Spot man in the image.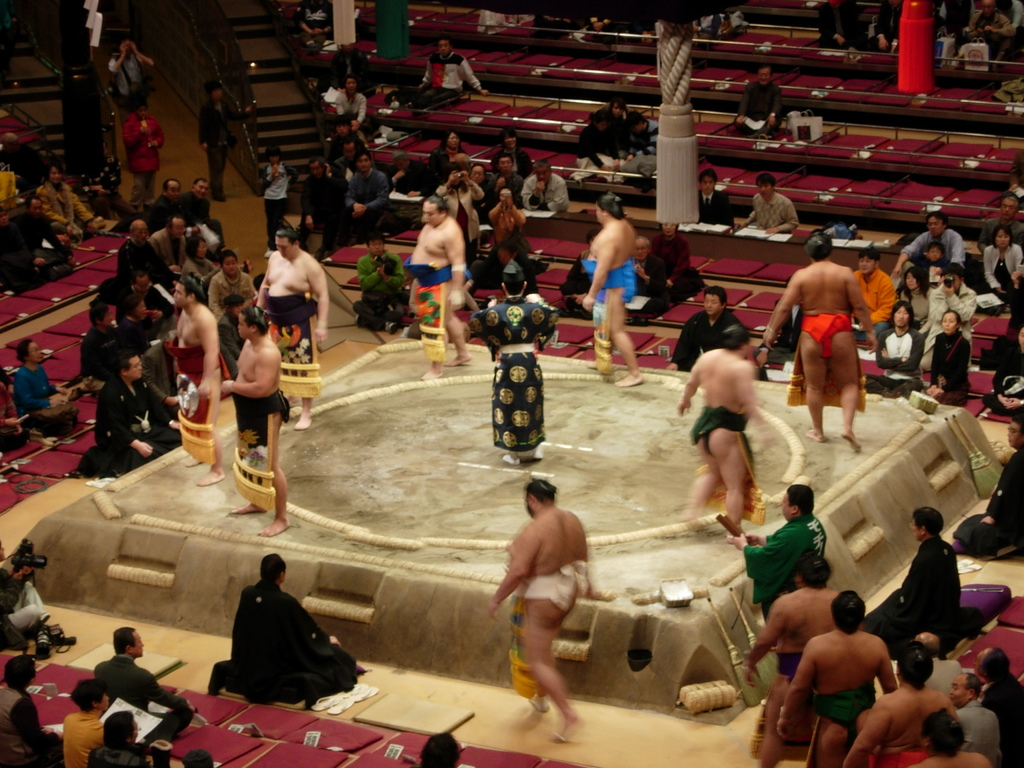
man found at {"x1": 230, "y1": 551, "x2": 342, "y2": 674}.
